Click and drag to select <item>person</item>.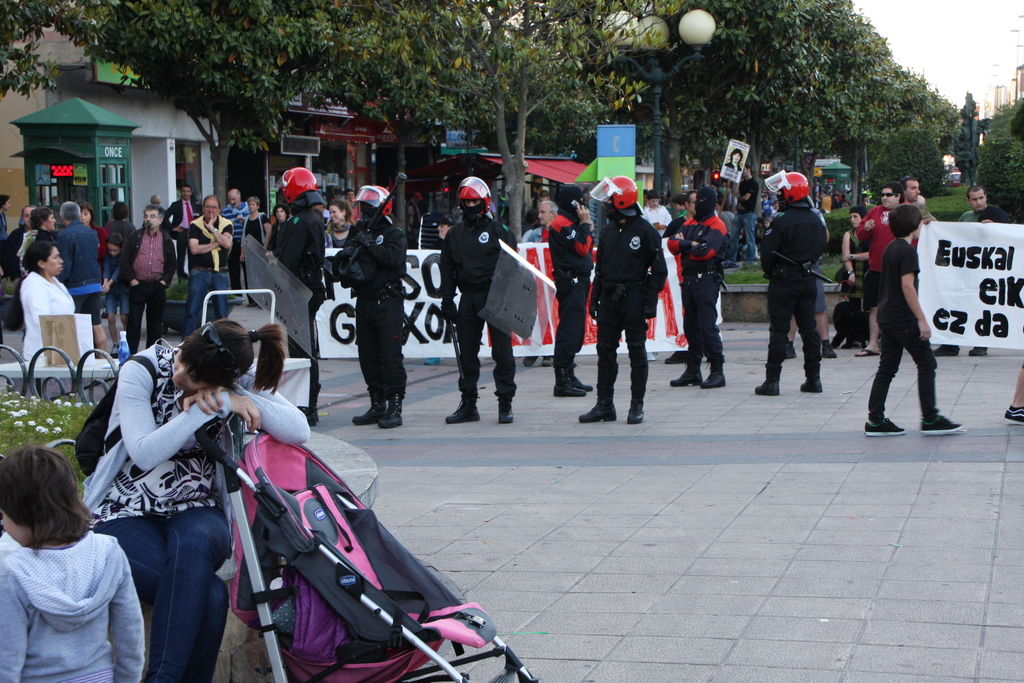
Selection: rect(785, 209, 835, 359).
